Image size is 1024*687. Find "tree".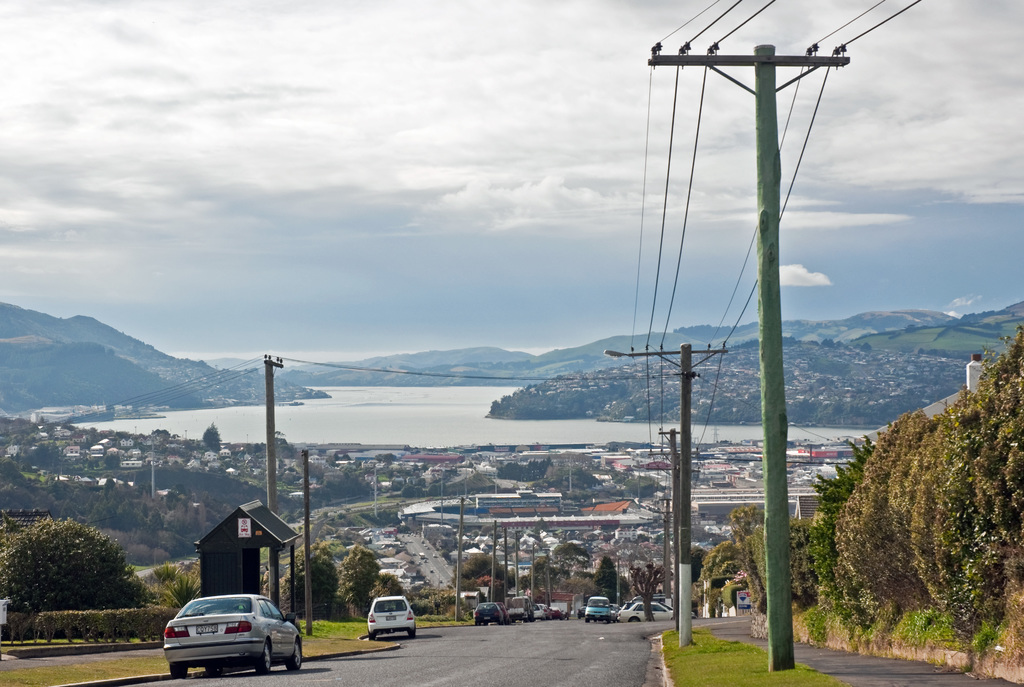
[548, 539, 591, 581].
